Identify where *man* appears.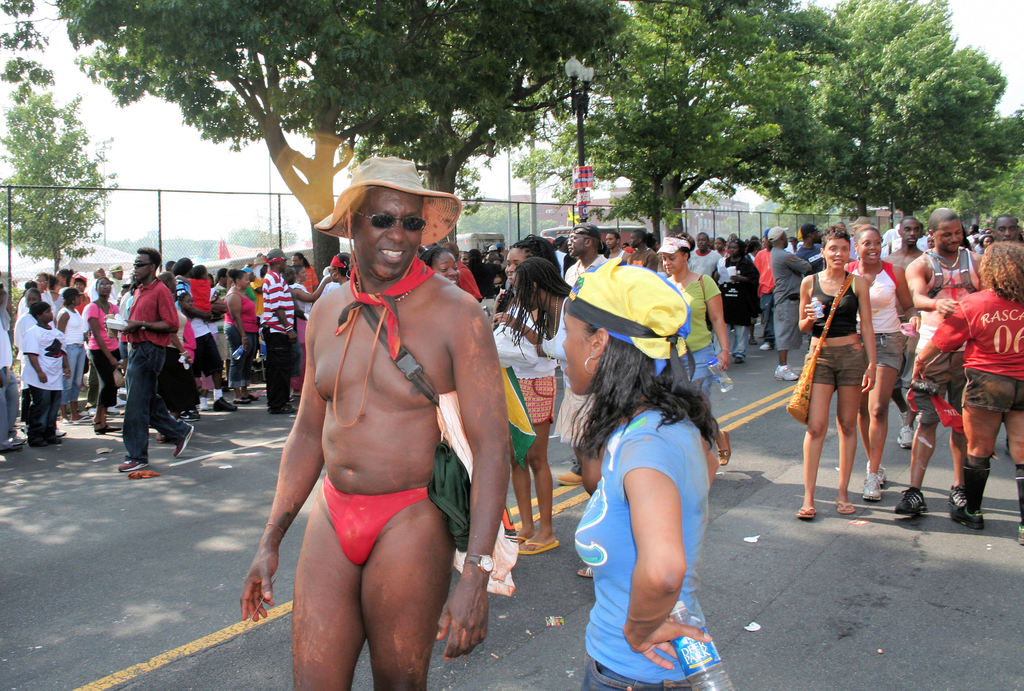
Appears at x1=243, y1=149, x2=516, y2=690.
